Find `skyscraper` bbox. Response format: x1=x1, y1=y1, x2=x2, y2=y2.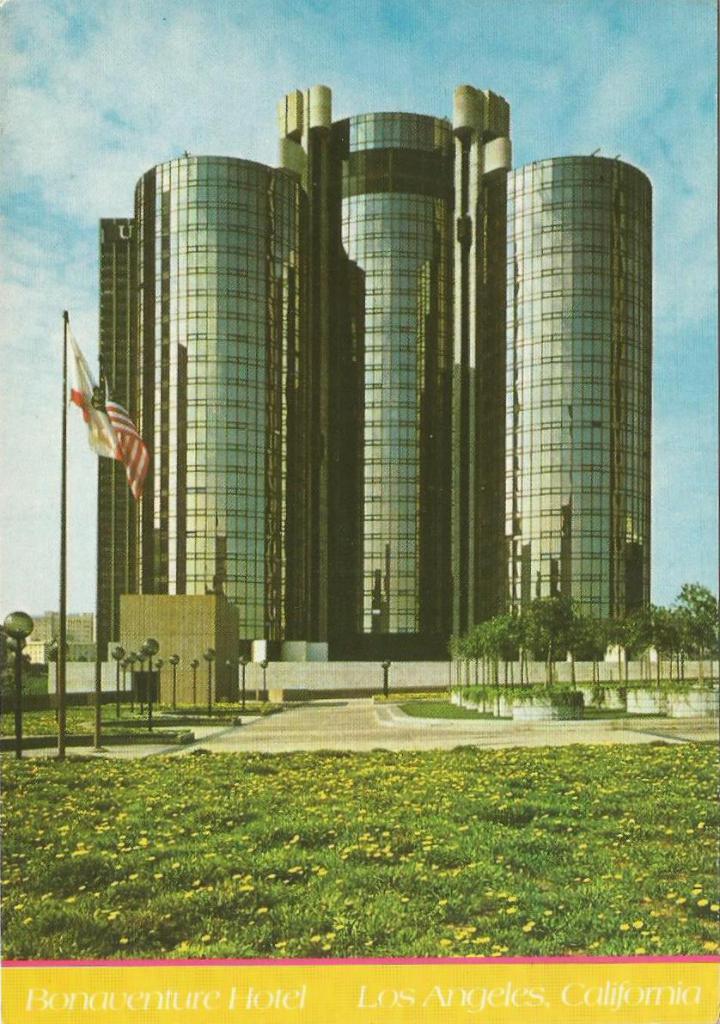
x1=69, y1=101, x2=665, y2=735.
